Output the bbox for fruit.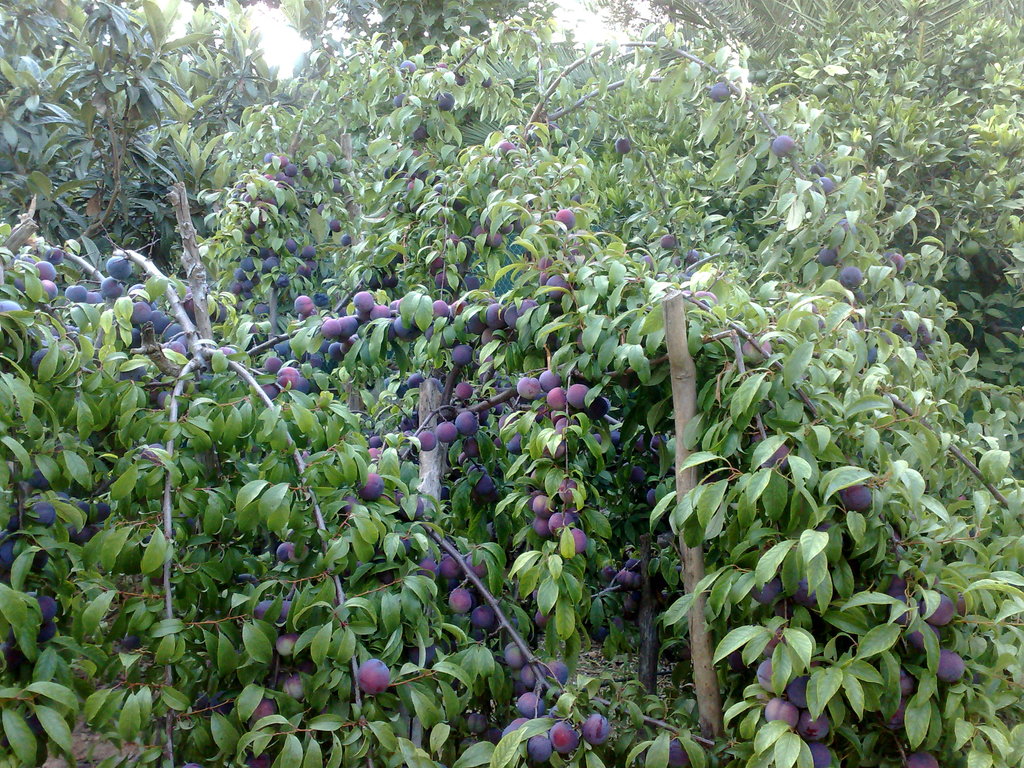
[556,209,575,230].
